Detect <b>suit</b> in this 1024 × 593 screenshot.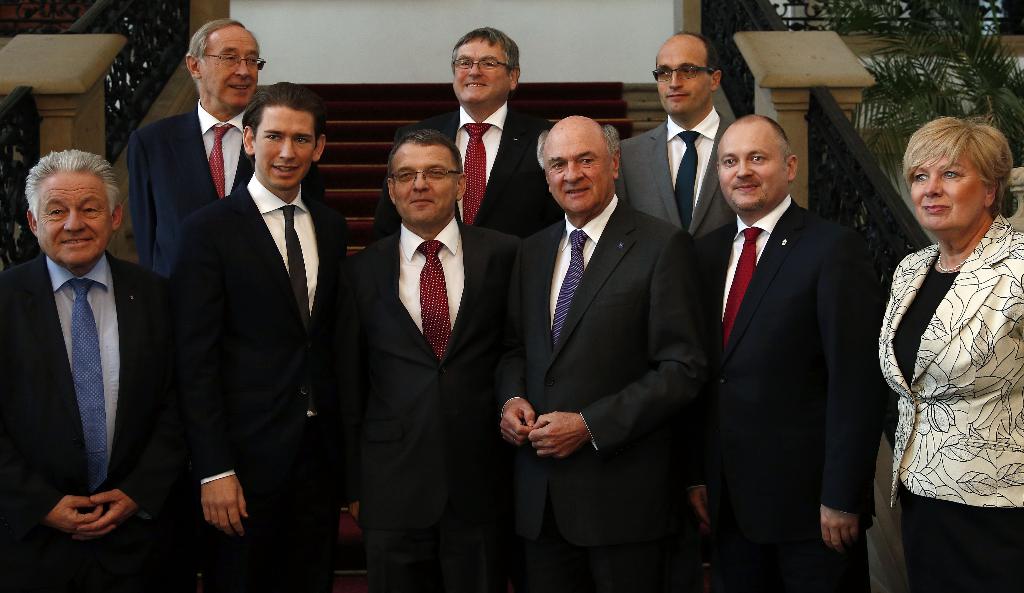
Detection: BBox(370, 101, 570, 247).
